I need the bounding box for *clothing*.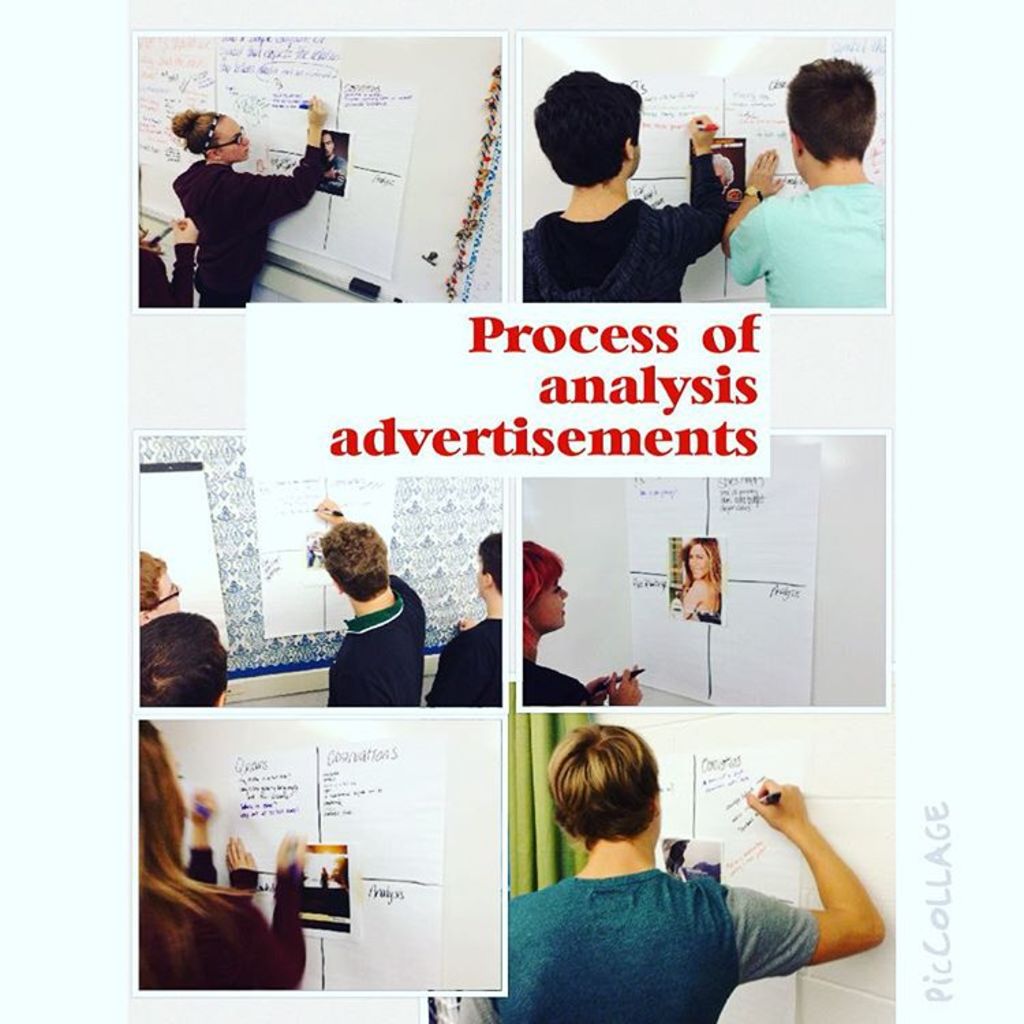
Here it is: x1=423 y1=612 x2=508 y2=703.
